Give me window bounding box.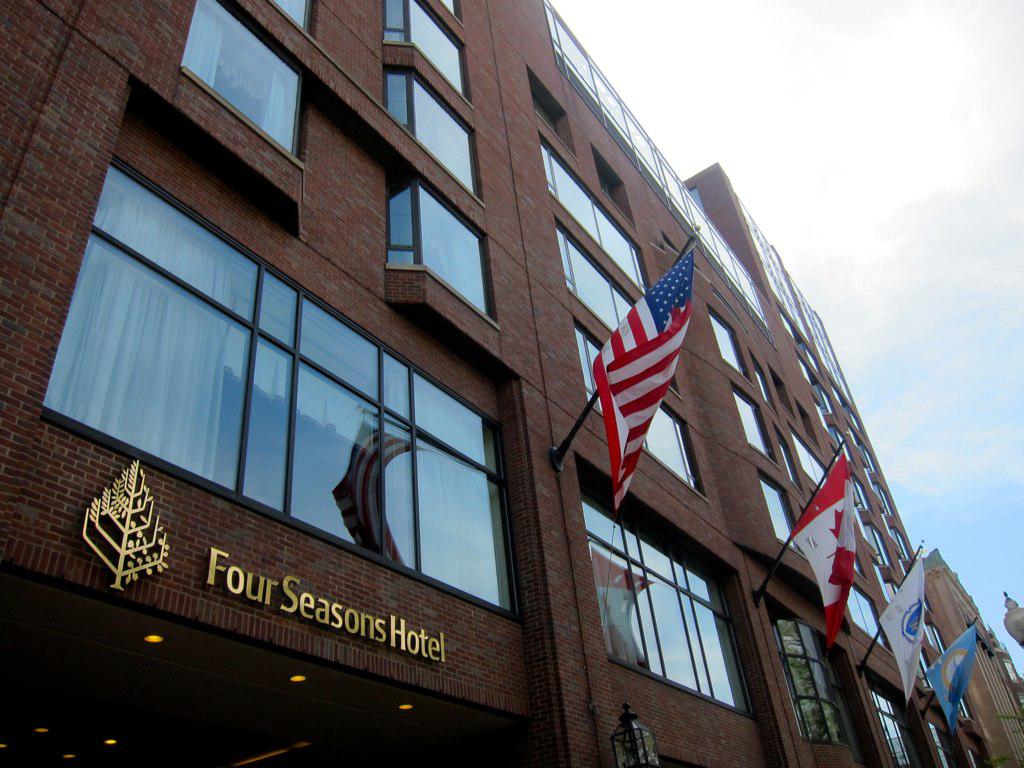
{"left": 841, "top": 577, "right": 897, "bottom": 654}.
